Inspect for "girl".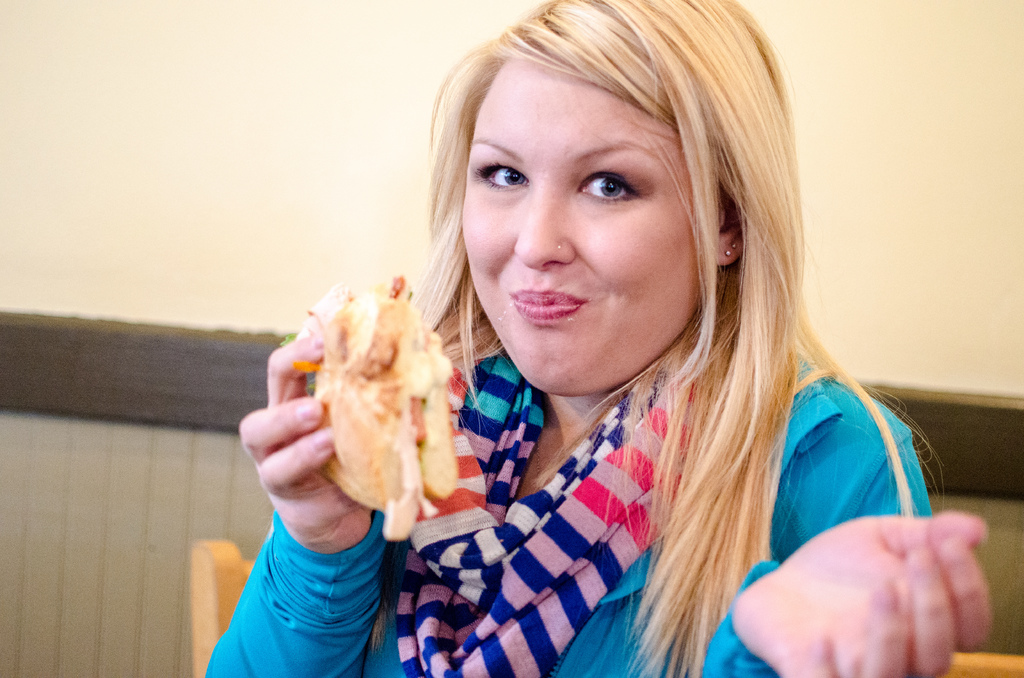
Inspection: region(200, 0, 993, 677).
